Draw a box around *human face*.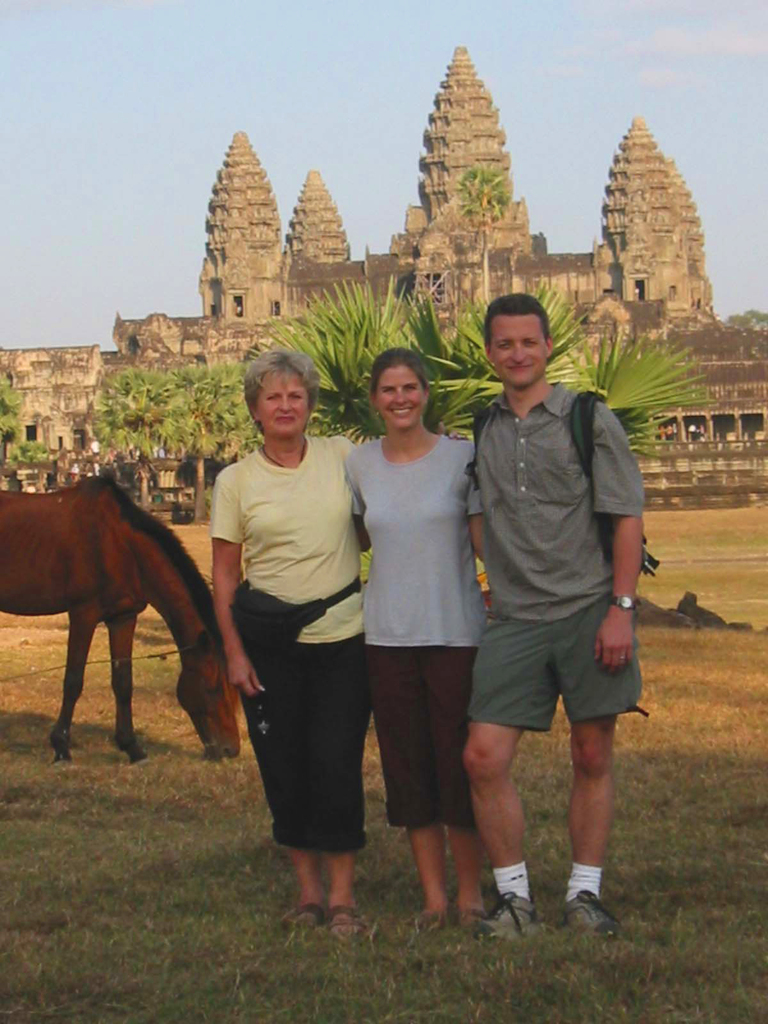
(x1=376, y1=371, x2=429, y2=433).
